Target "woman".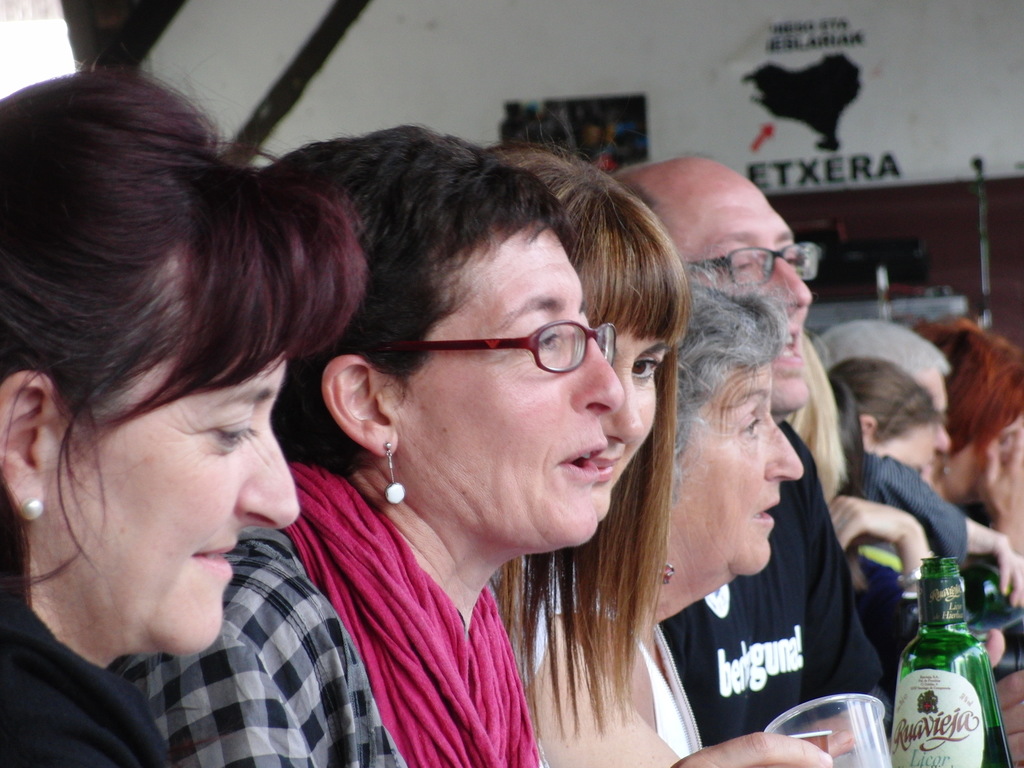
Target region: detection(116, 129, 616, 767).
